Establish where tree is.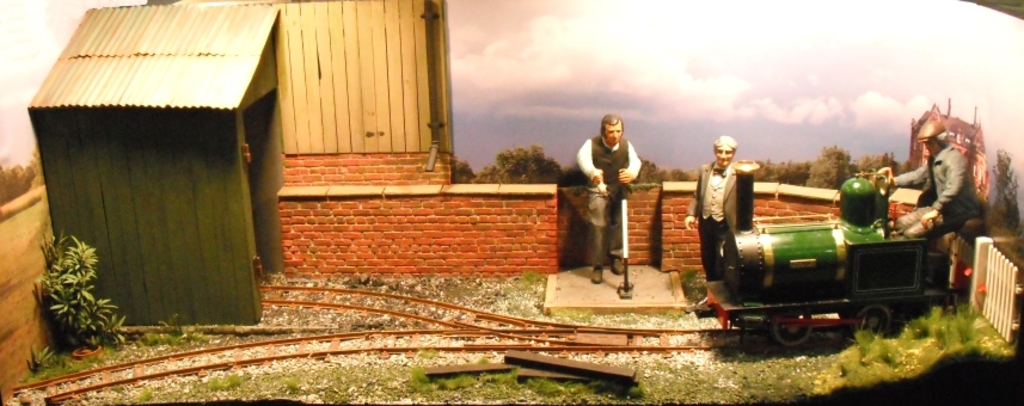
Established at 452,159,477,184.
